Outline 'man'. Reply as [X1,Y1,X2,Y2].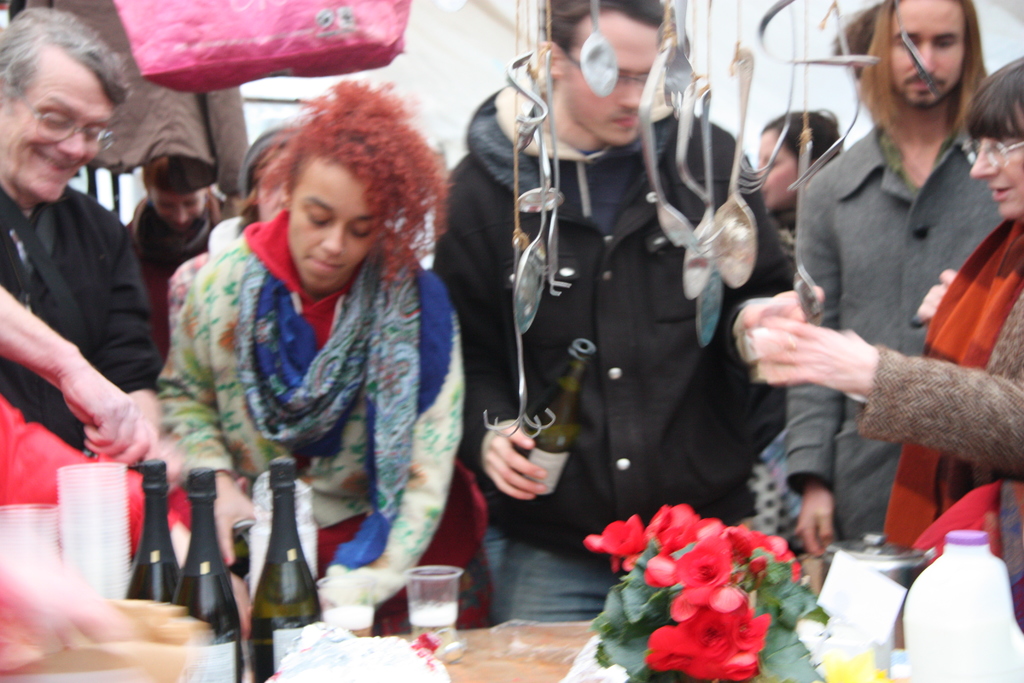
[431,0,826,625].
